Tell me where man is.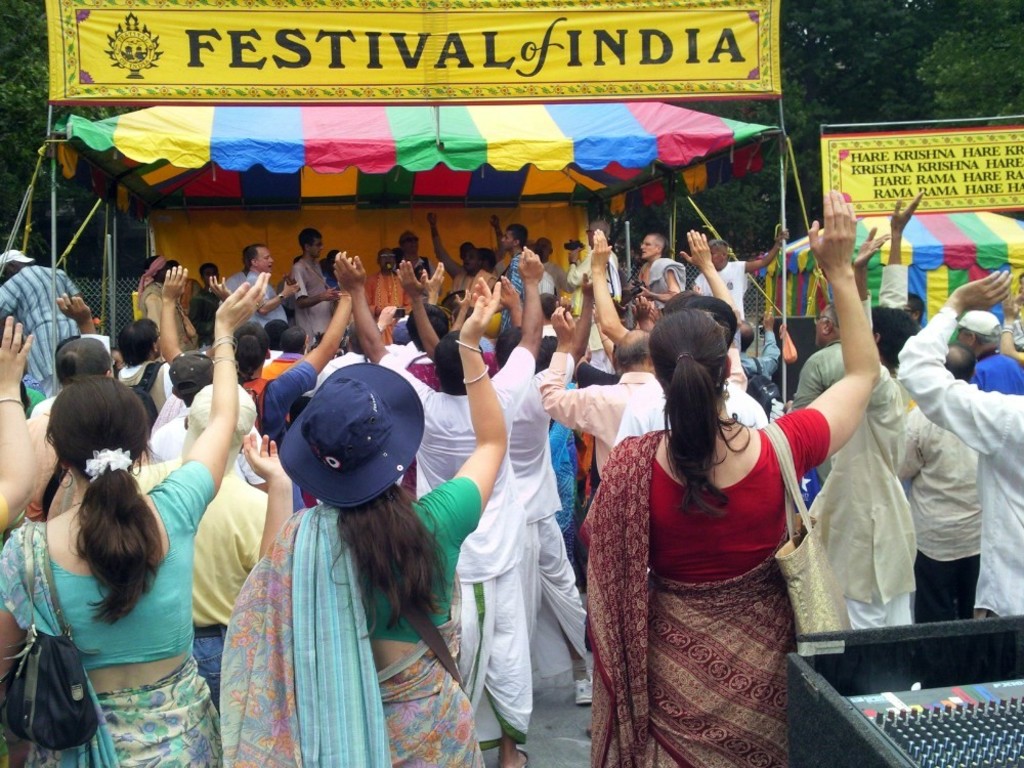
man is at l=156, t=255, r=355, b=441.
